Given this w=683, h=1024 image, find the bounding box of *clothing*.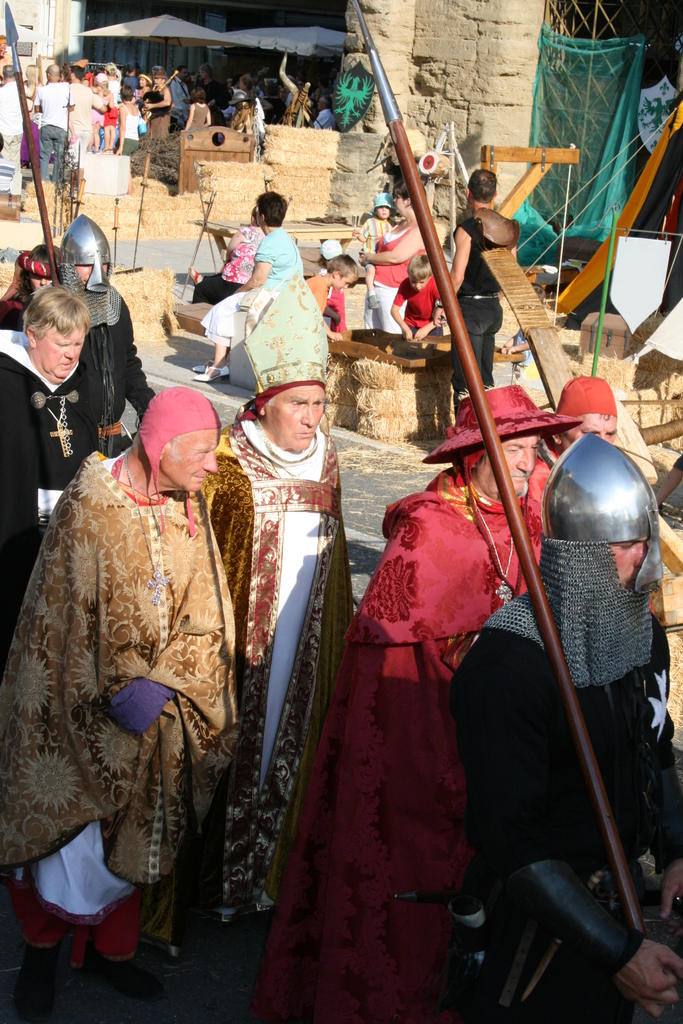
bbox=(282, 90, 291, 104).
